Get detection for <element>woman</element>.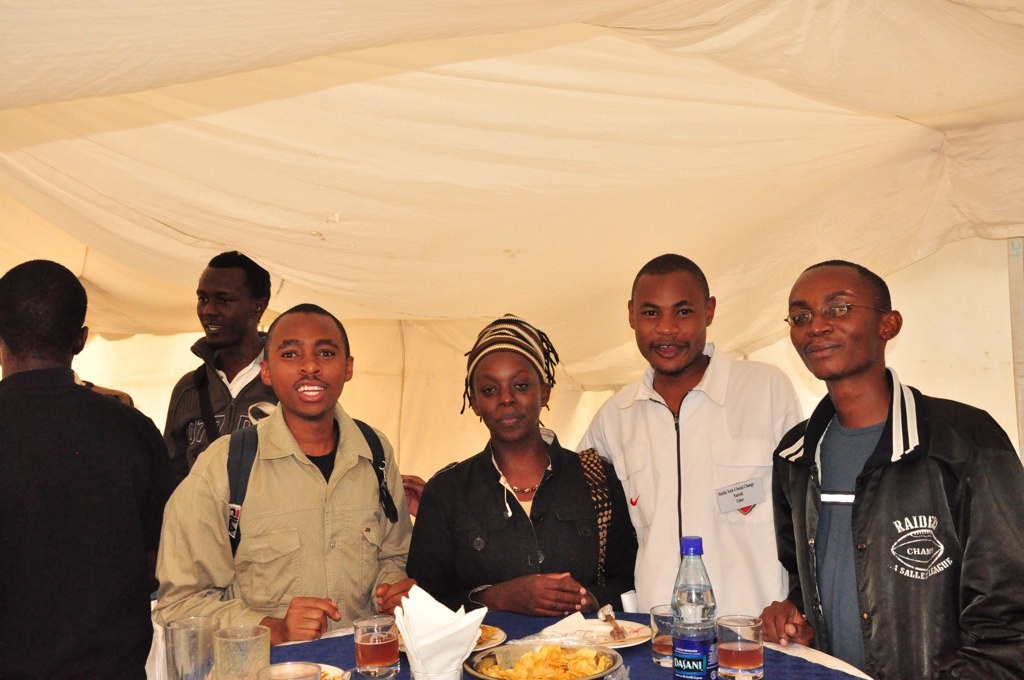
Detection: {"left": 412, "top": 322, "right": 635, "bottom": 646}.
